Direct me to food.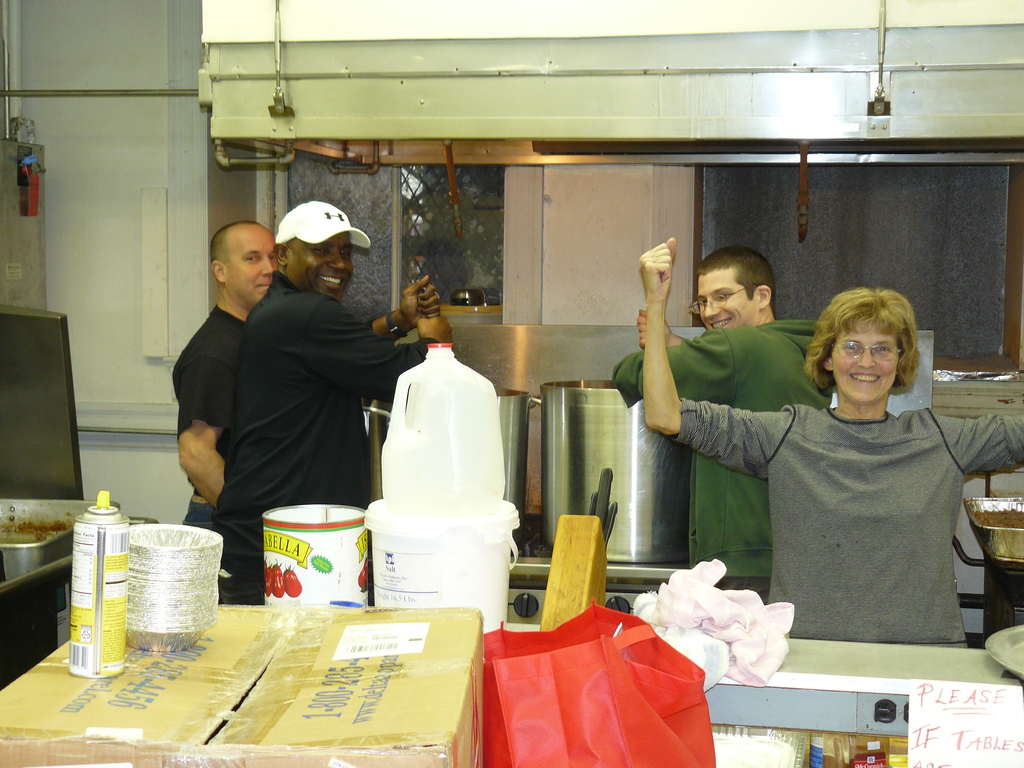
Direction: <region>970, 506, 1023, 529</region>.
